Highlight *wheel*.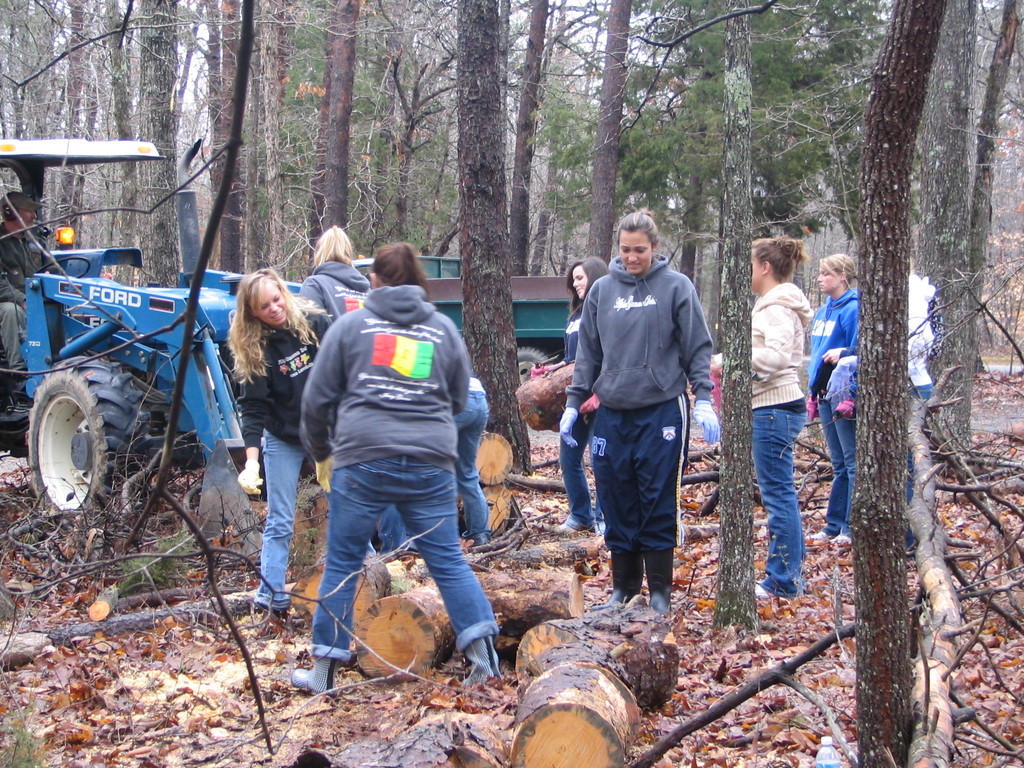
Highlighted region: (513, 344, 561, 392).
